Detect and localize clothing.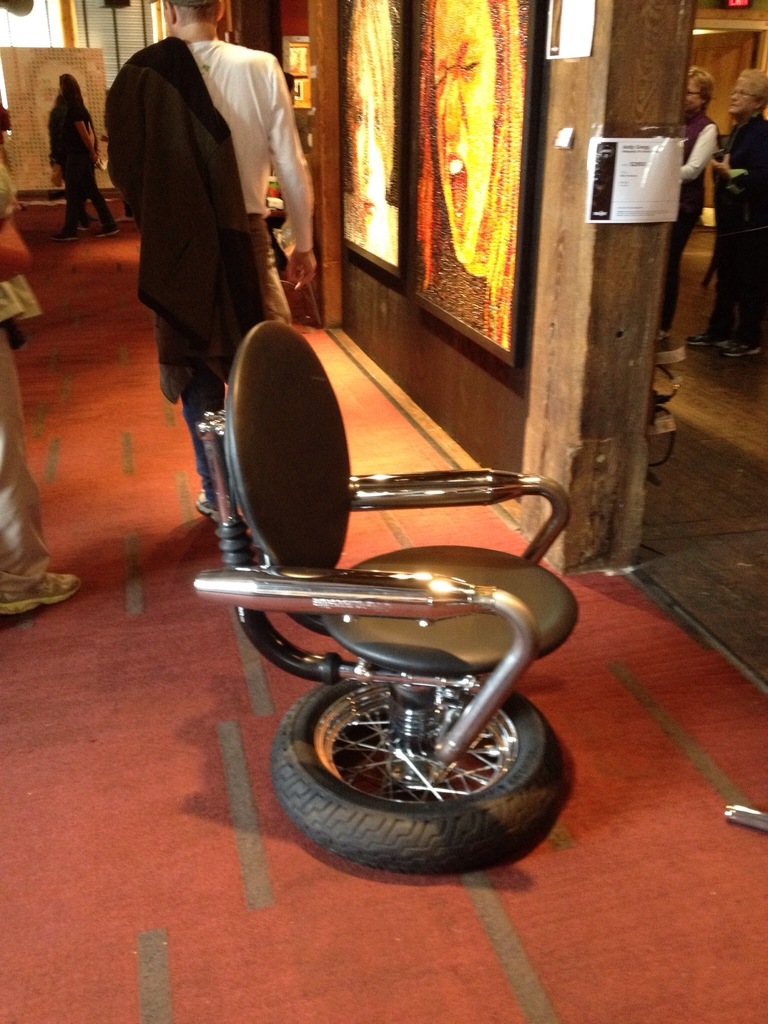
Localized at l=719, t=114, r=767, b=337.
